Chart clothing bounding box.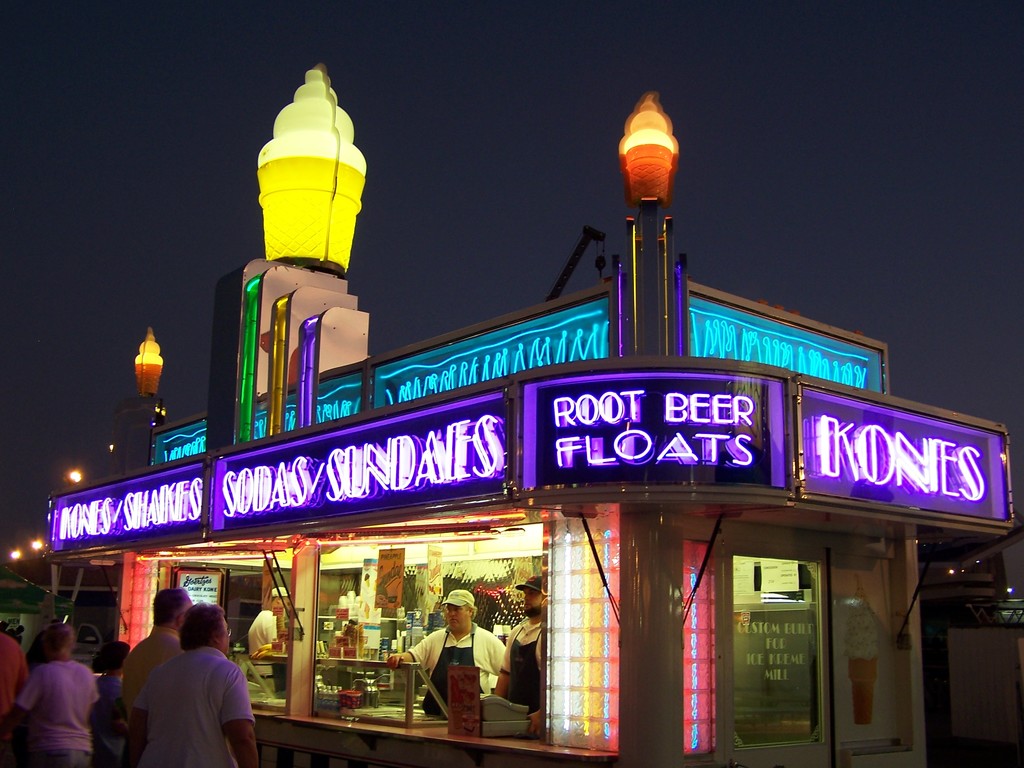
Charted: (250, 609, 281, 663).
